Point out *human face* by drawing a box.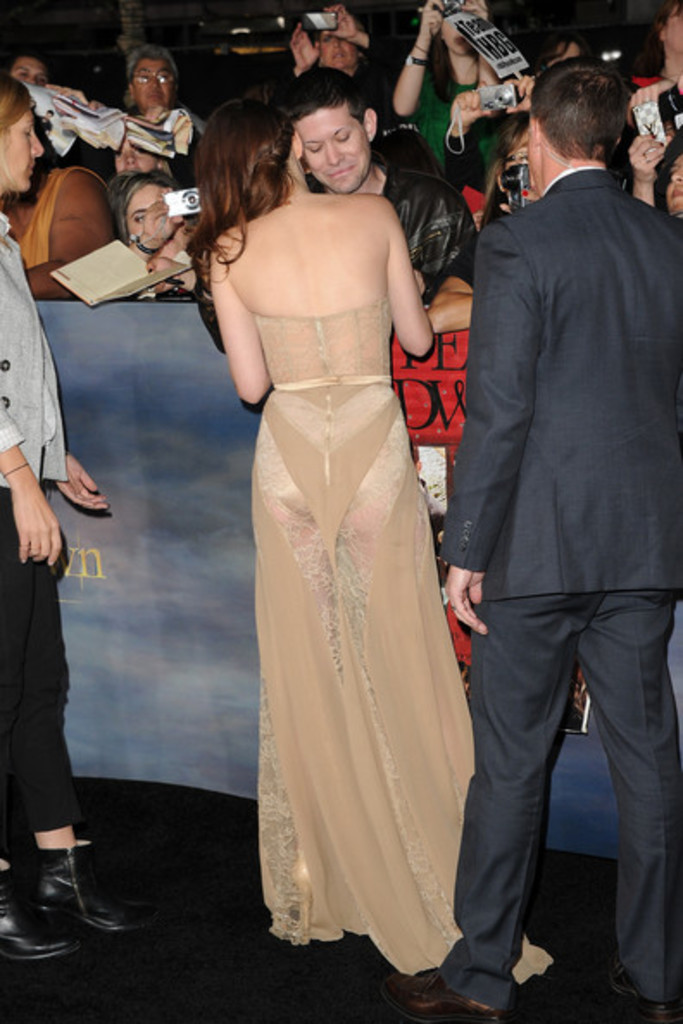
302:5:362:67.
